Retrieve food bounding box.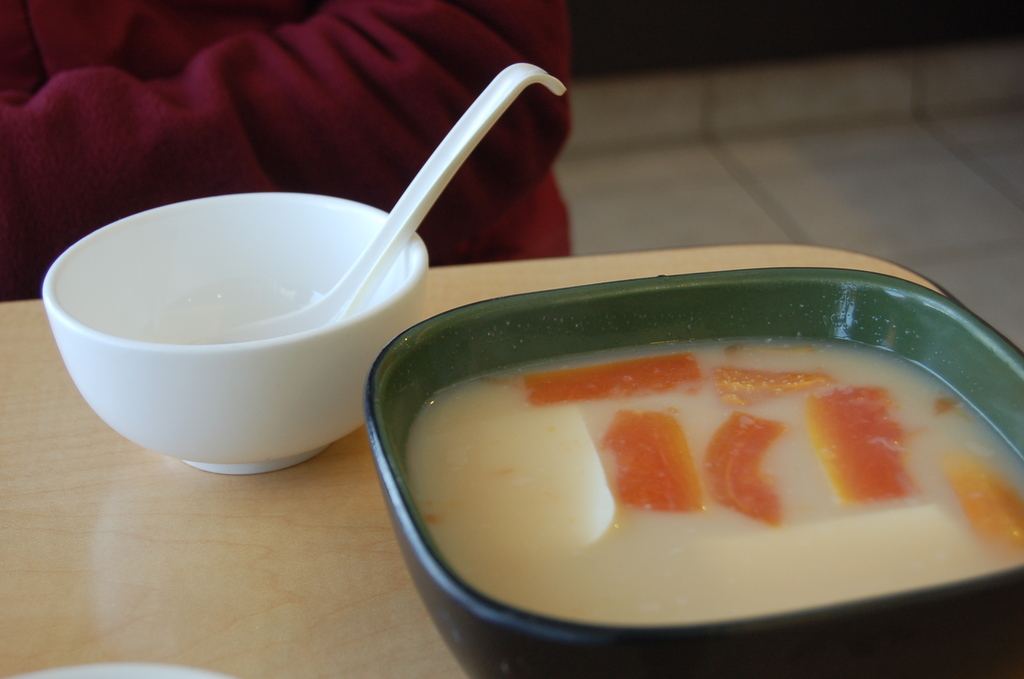
Bounding box: (x1=400, y1=331, x2=1023, y2=624).
